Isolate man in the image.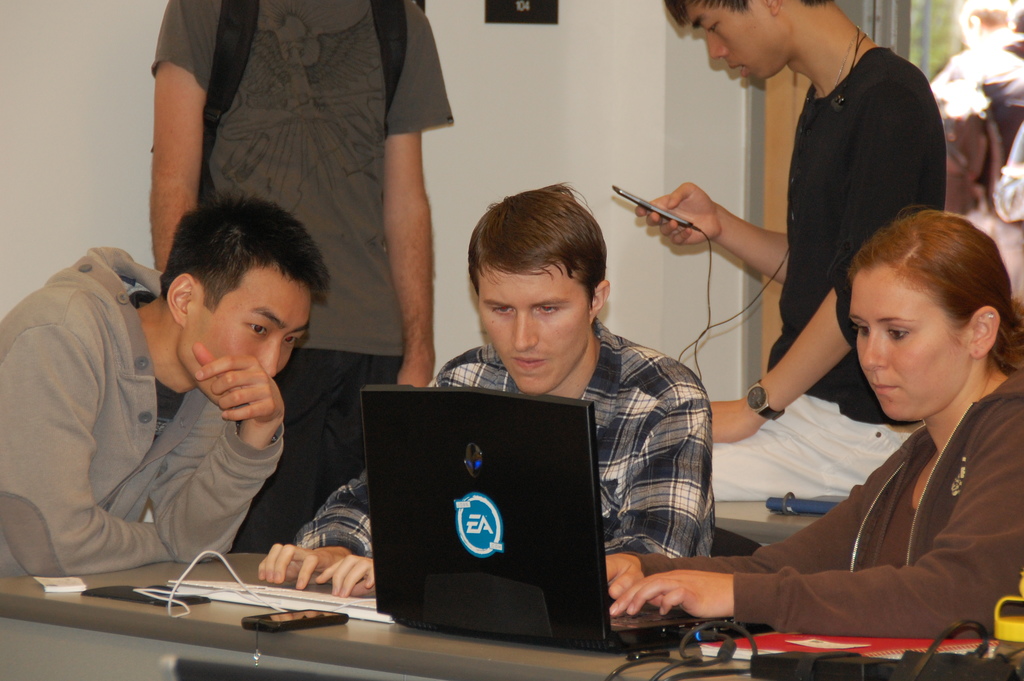
Isolated region: x1=150 y1=0 x2=454 y2=554.
